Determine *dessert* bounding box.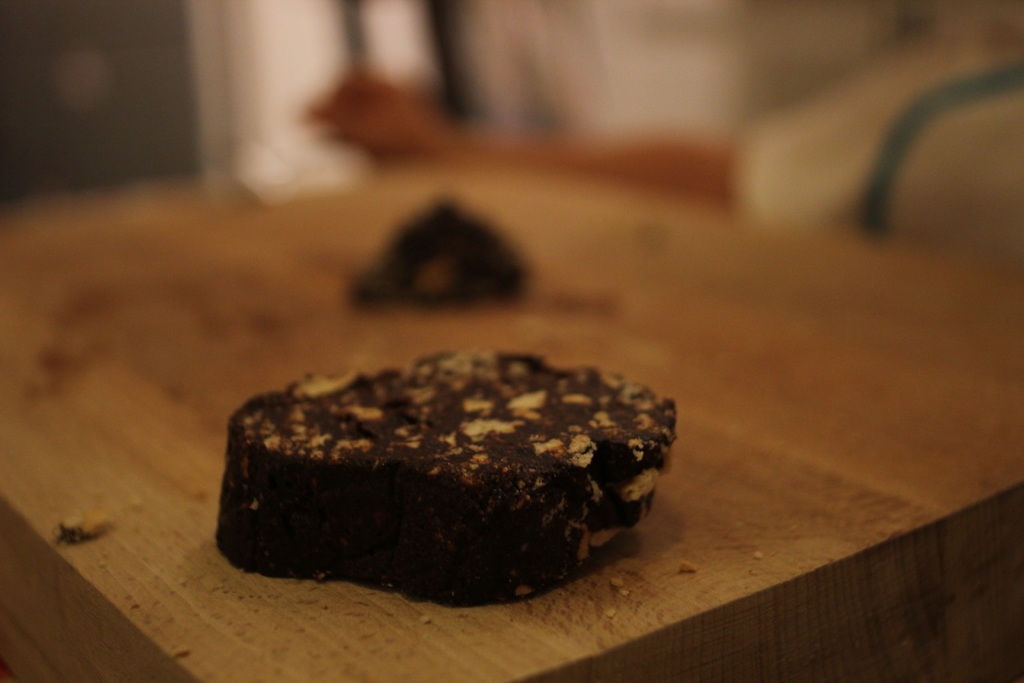
Determined: [352, 193, 543, 304].
